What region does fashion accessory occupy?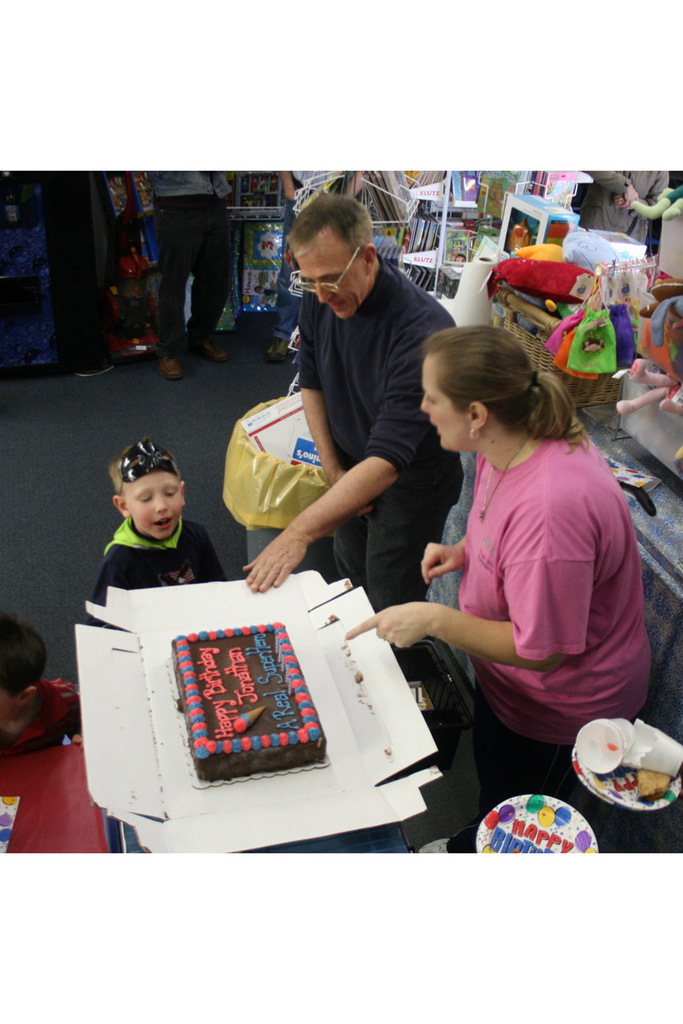
447:823:475:852.
